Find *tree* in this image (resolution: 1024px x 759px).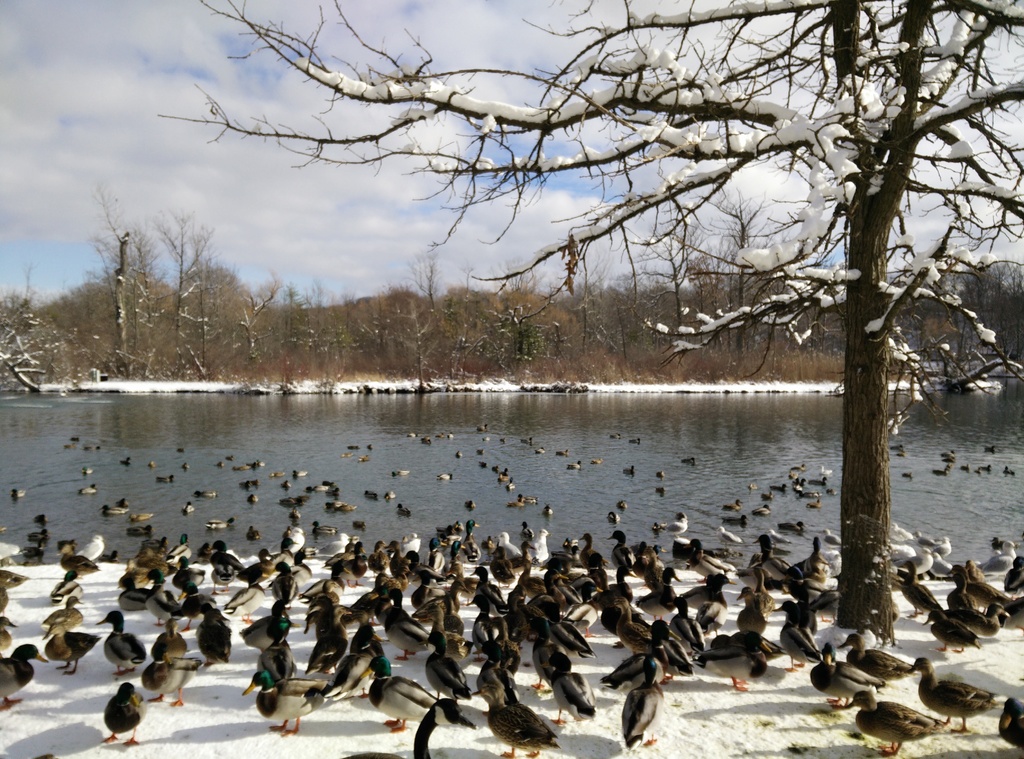
detection(765, 195, 839, 355).
